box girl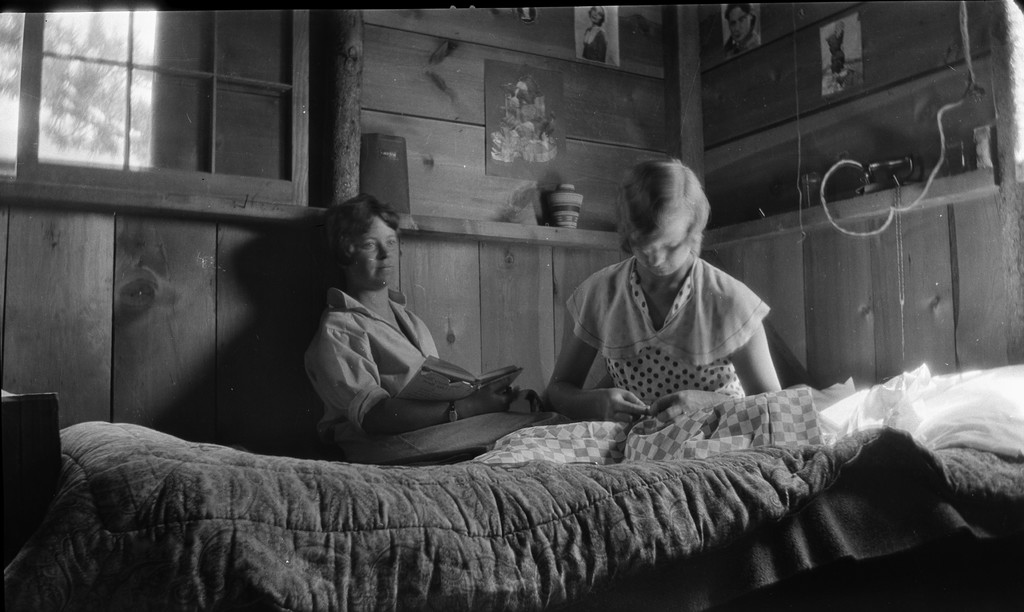
<region>542, 160, 783, 425</region>
